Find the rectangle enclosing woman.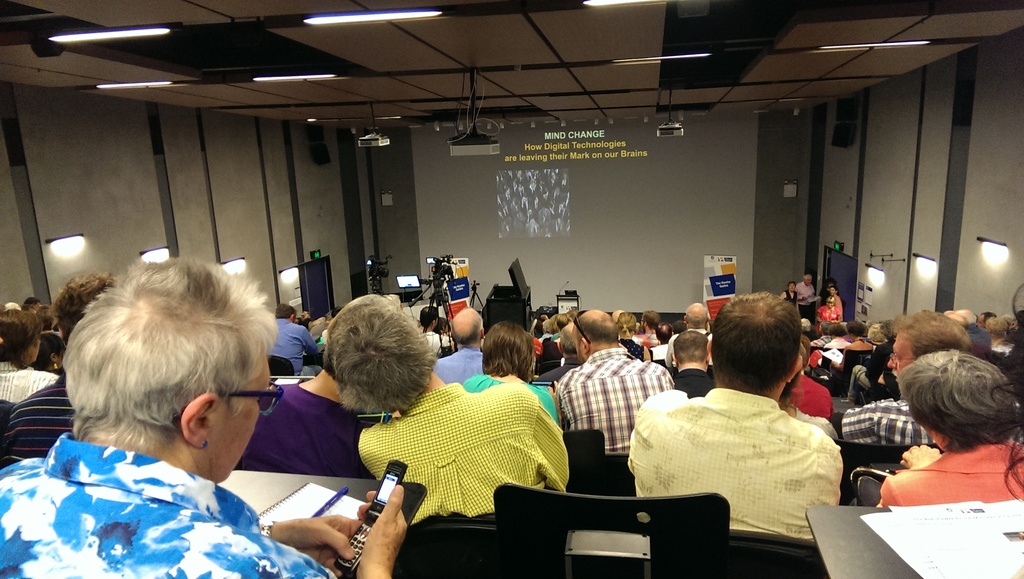
x1=636 y1=309 x2=662 y2=348.
